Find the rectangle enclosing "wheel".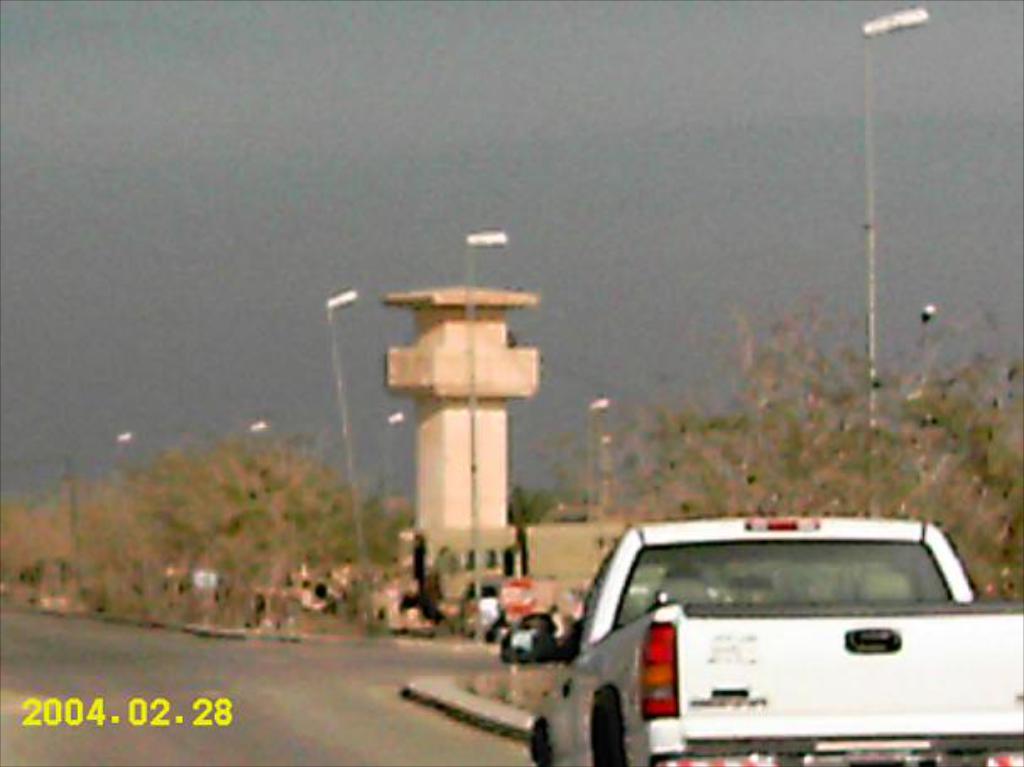
left=578, top=701, right=617, bottom=765.
